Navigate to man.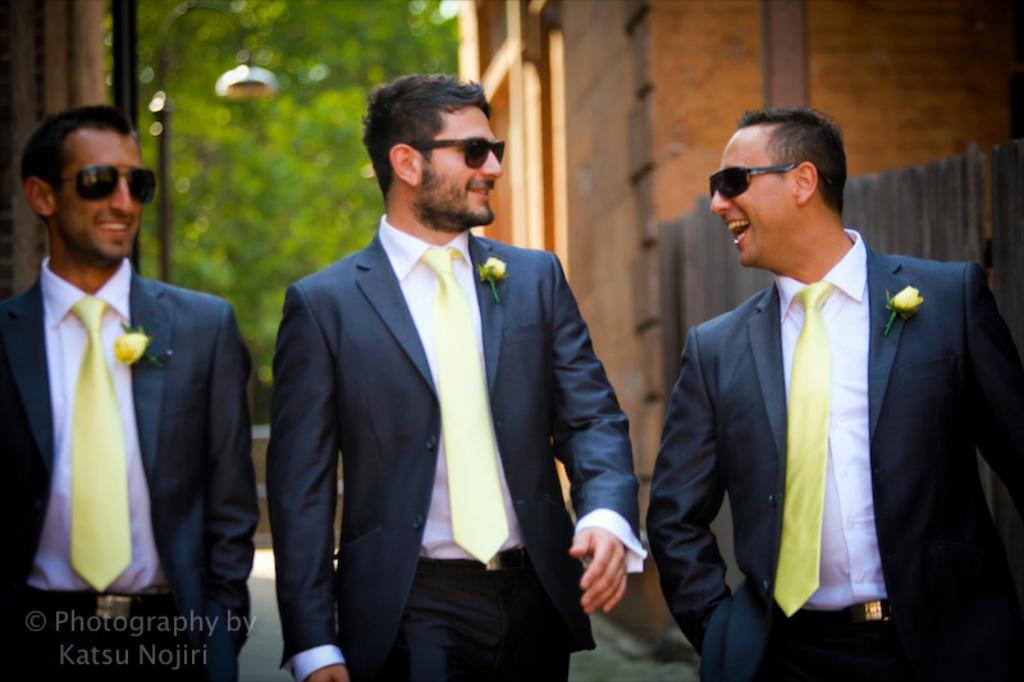
Navigation target: BBox(266, 72, 645, 681).
